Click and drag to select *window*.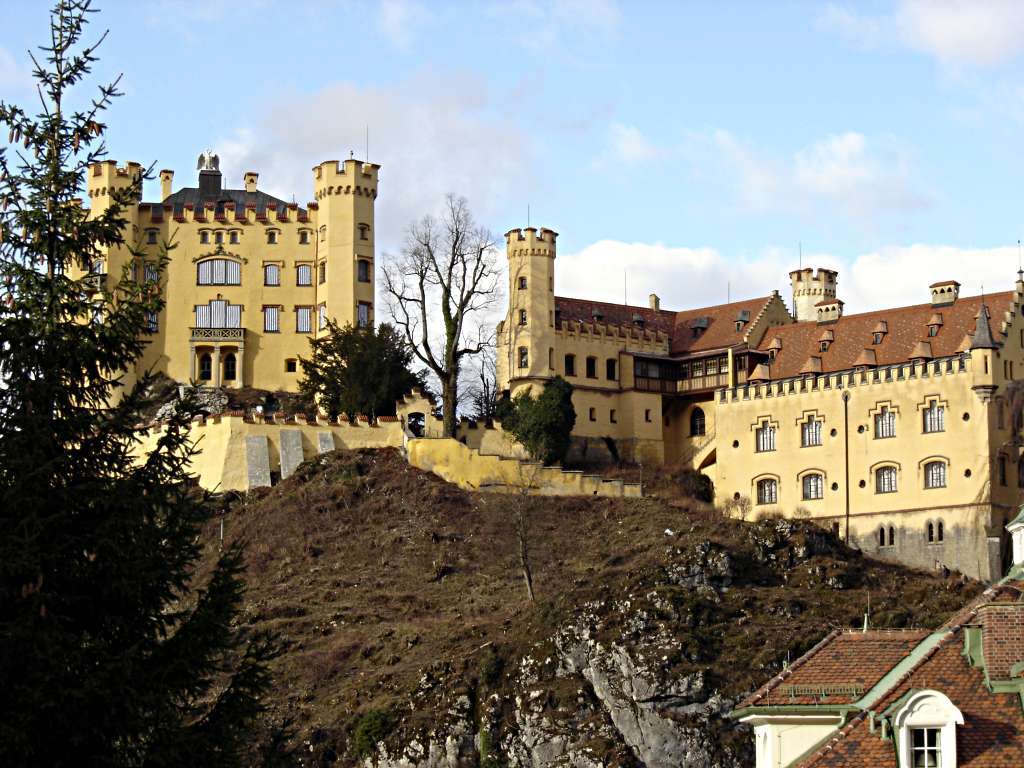
Selection: [546,274,552,292].
